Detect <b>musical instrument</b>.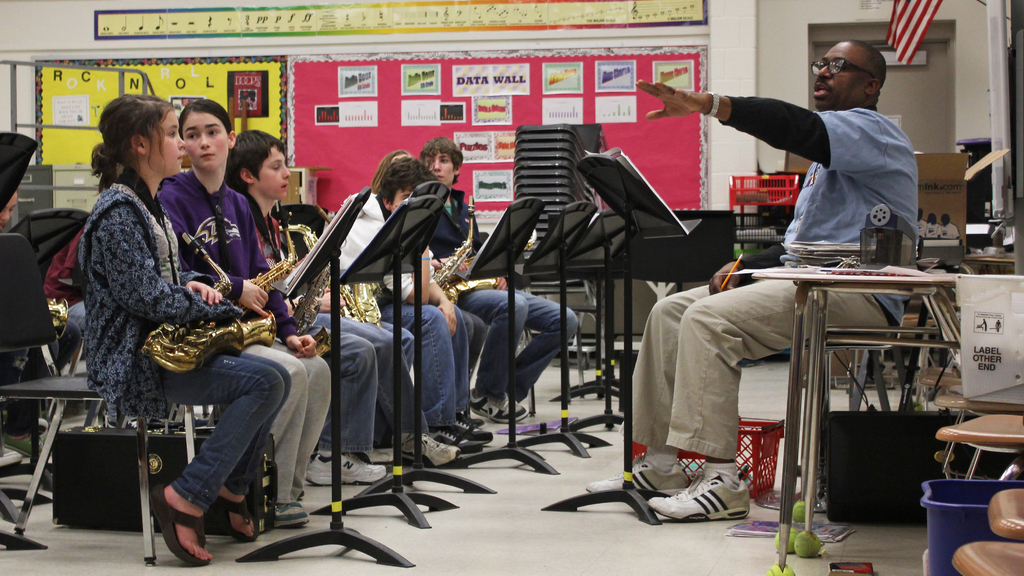
Detected at 443:222:535:303.
